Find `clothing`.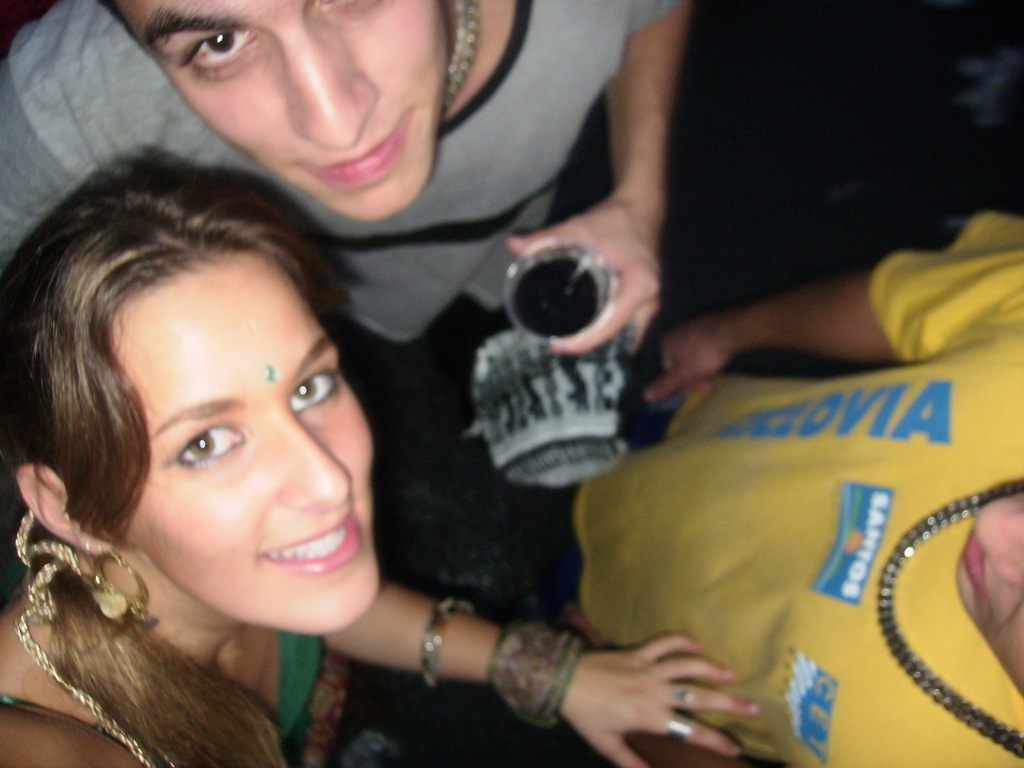
left=0, top=554, right=360, bottom=767.
